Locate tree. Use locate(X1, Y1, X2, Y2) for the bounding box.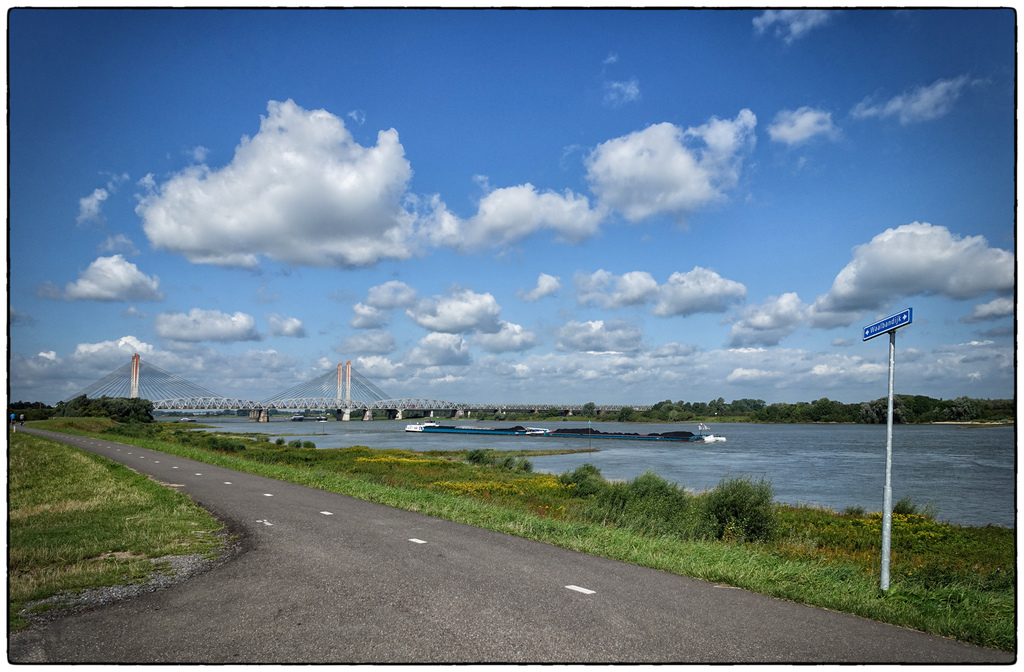
locate(9, 388, 157, 424).
